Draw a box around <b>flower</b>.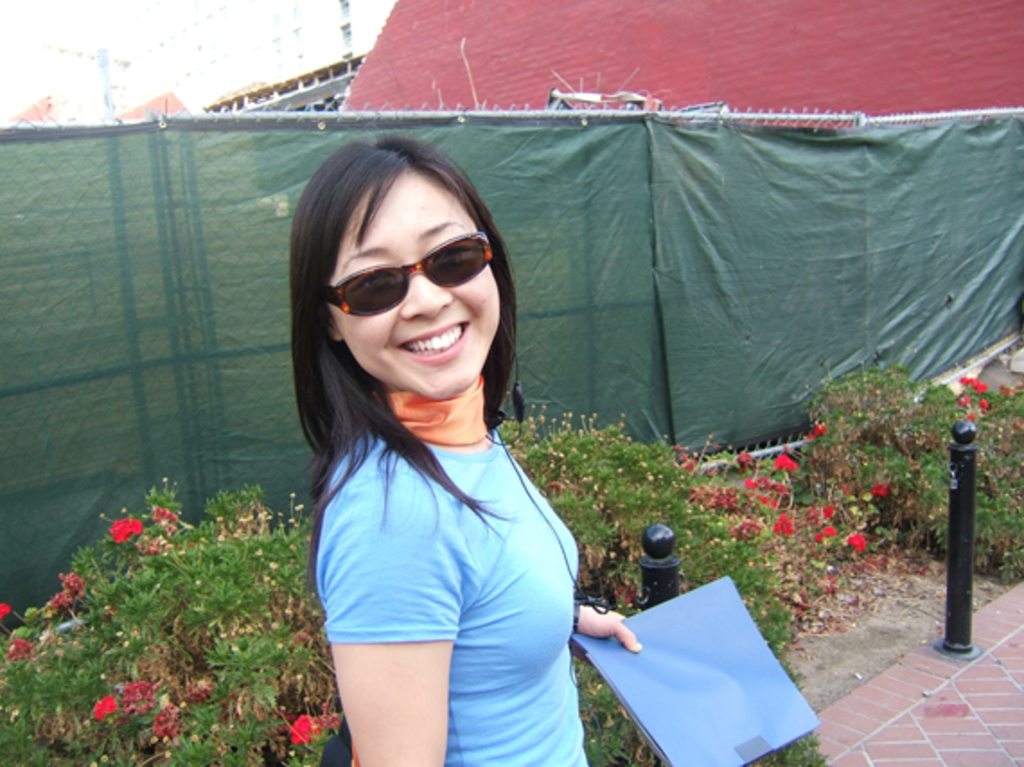
bbox=[841, 526, 866, 557].
